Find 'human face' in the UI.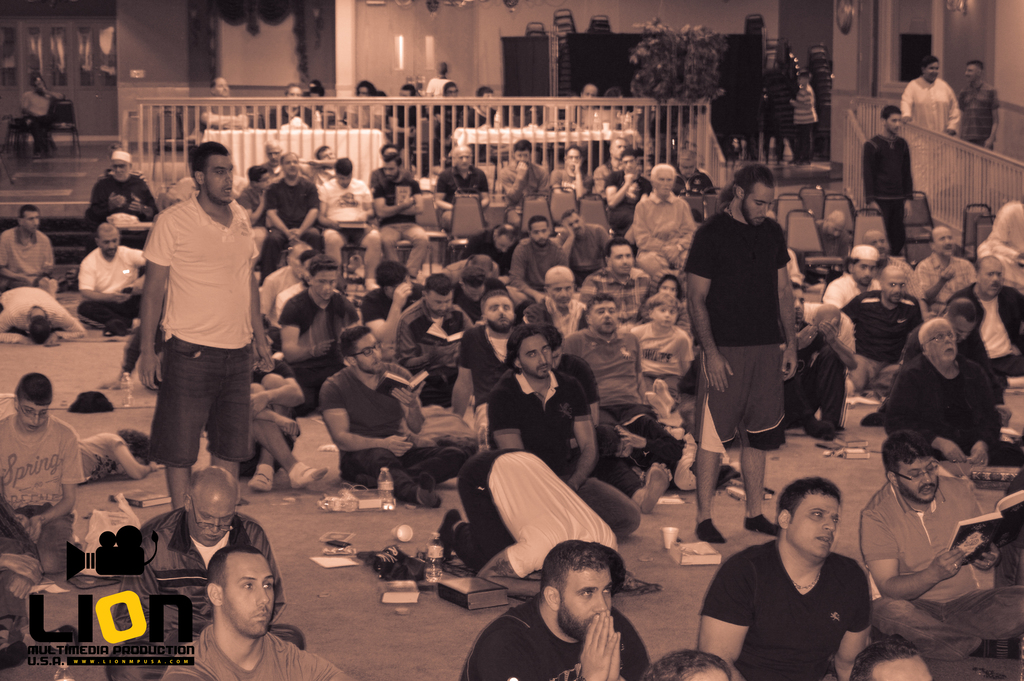
UI element at [x1=864, y1=231, x2=889, y2=261].
